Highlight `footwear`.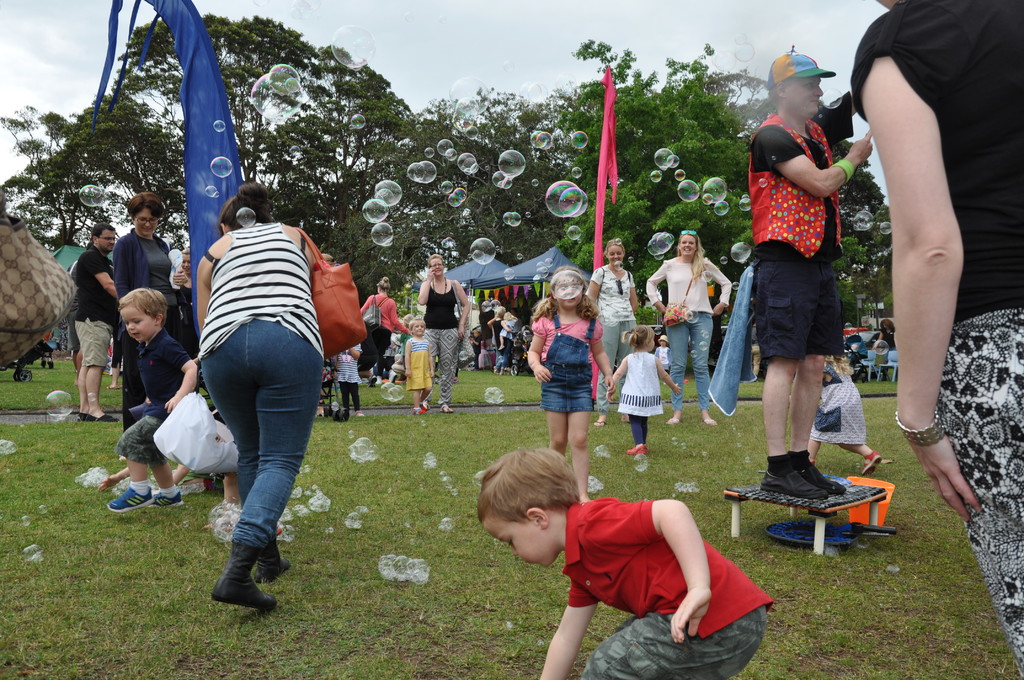
Highlighted region: BBox(205, 526, 271, 620).
